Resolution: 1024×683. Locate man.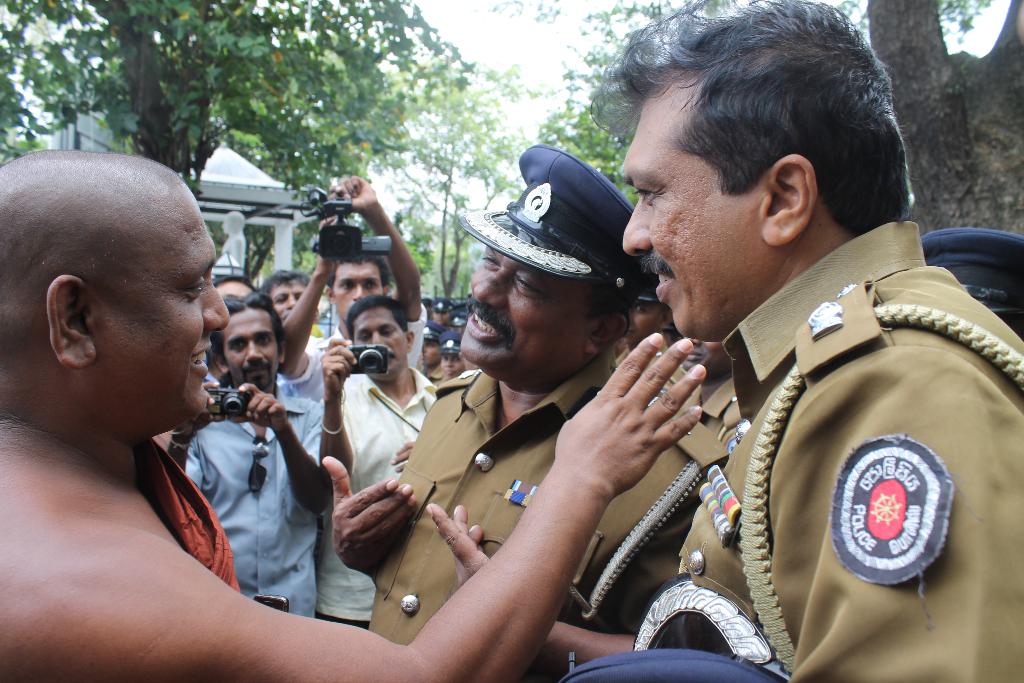
(166,292,330,620).
